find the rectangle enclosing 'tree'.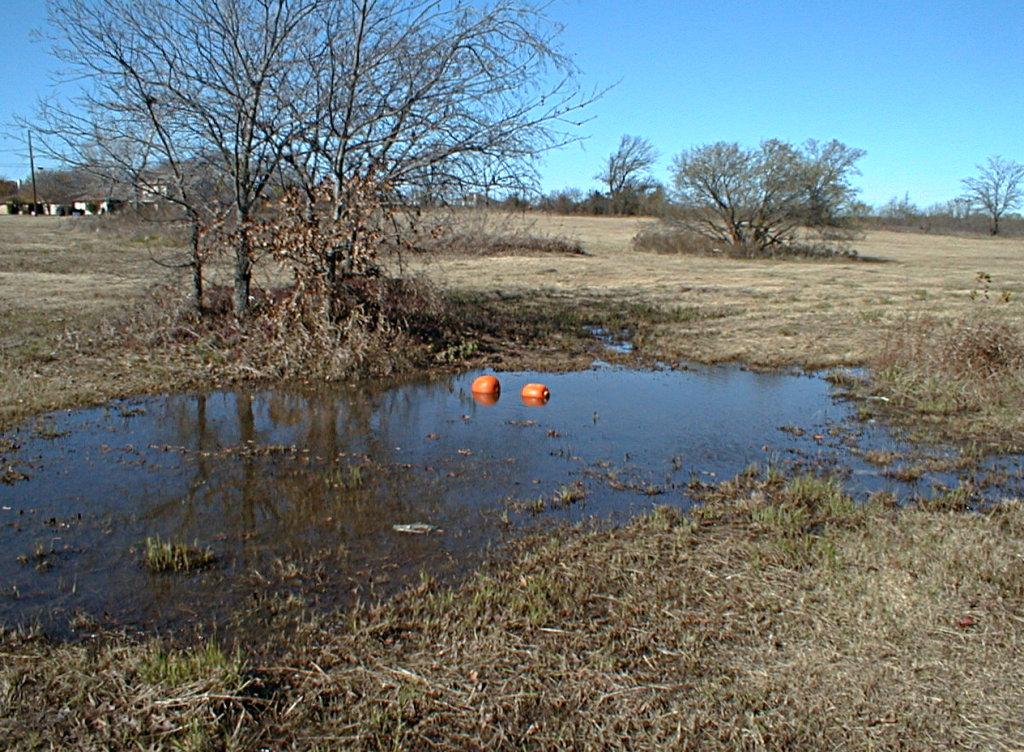
x1=590, y1=133, x2=660, y2=223.
